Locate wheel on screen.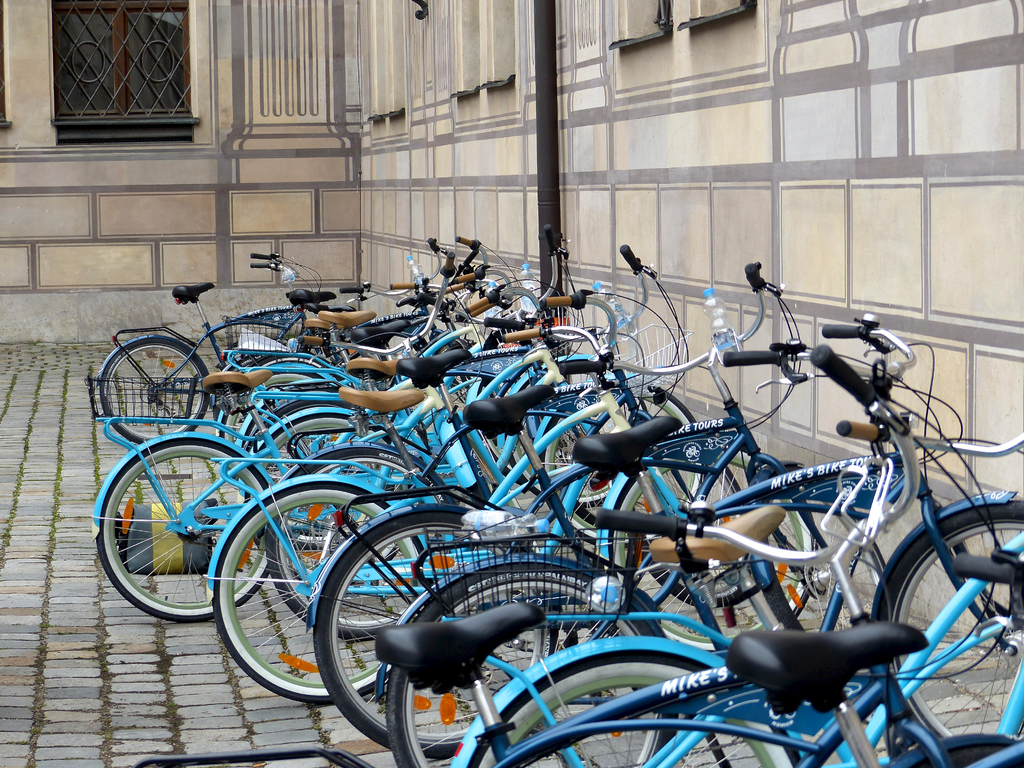
On screen at Rect(212, 482, 426, 707).
